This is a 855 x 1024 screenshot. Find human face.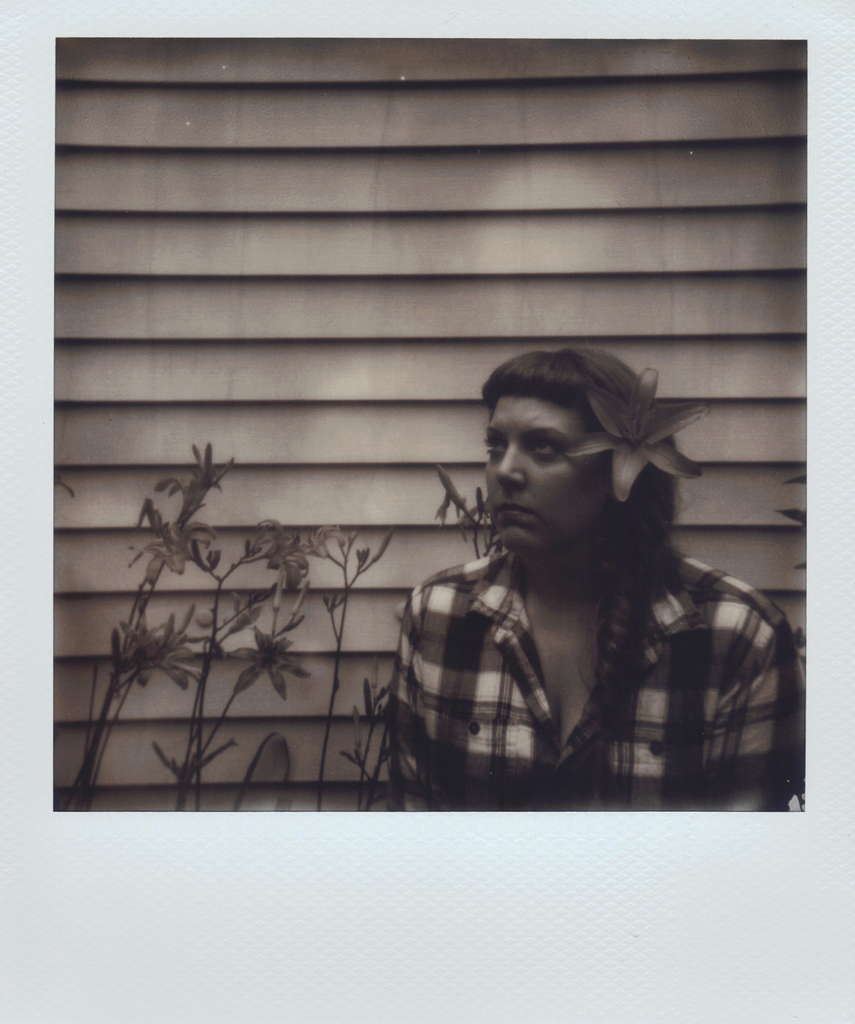
Bounding box: 489:400:610:546.
